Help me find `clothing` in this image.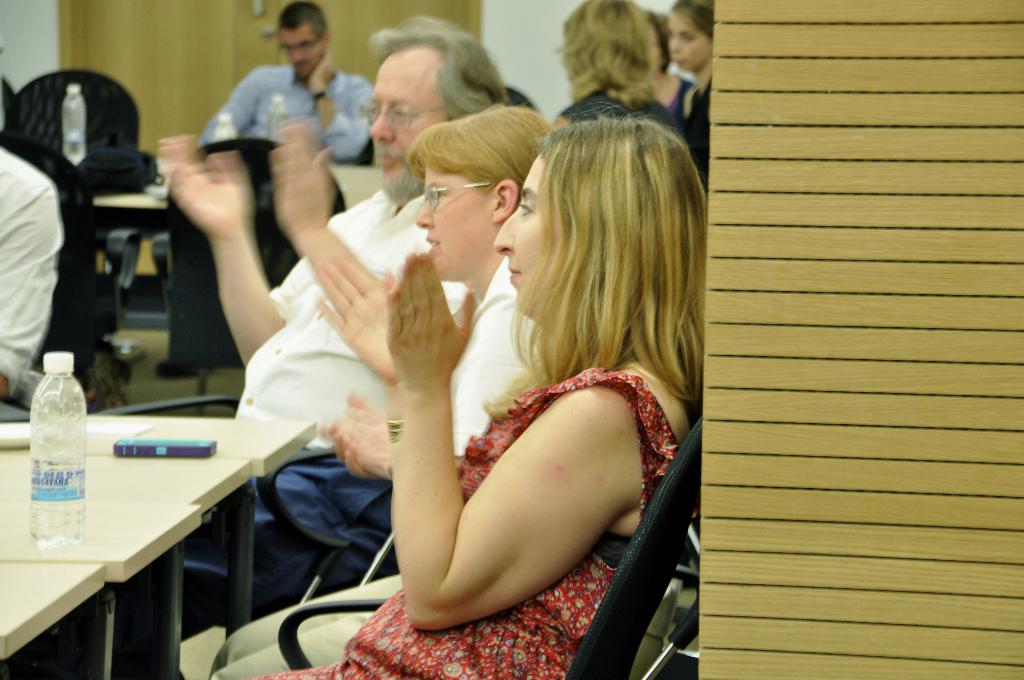
Found it: left=1, top=143, right=62, bottom=400.
